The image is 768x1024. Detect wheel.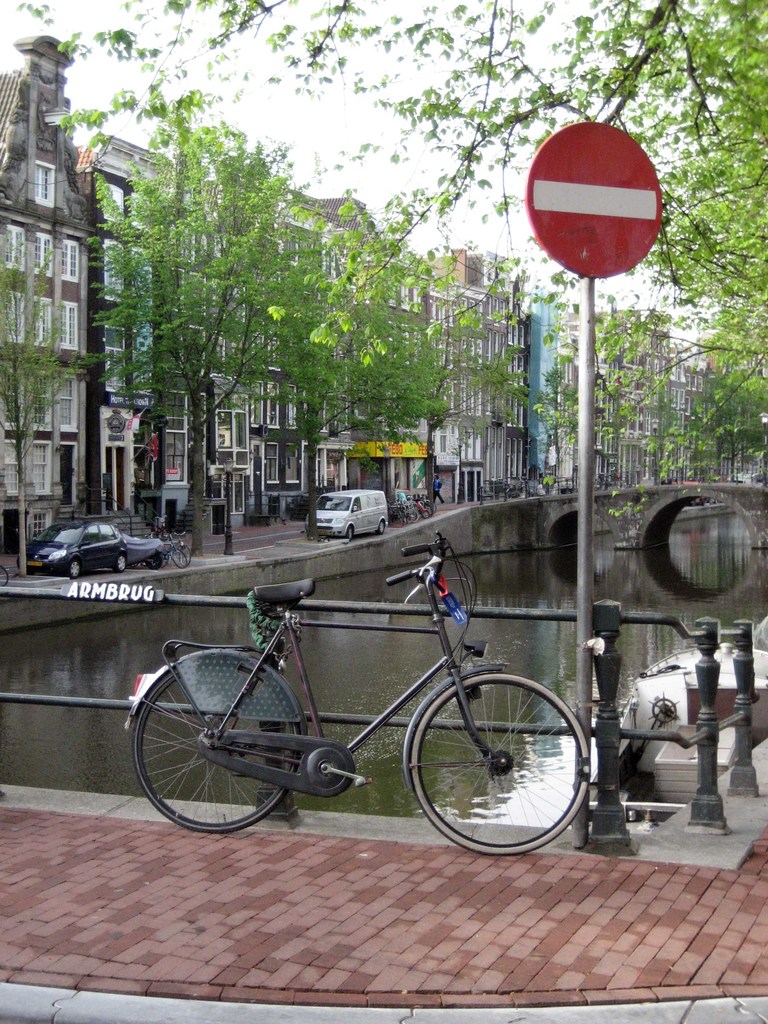
Detection: <box>179,546,191,565</box>.
